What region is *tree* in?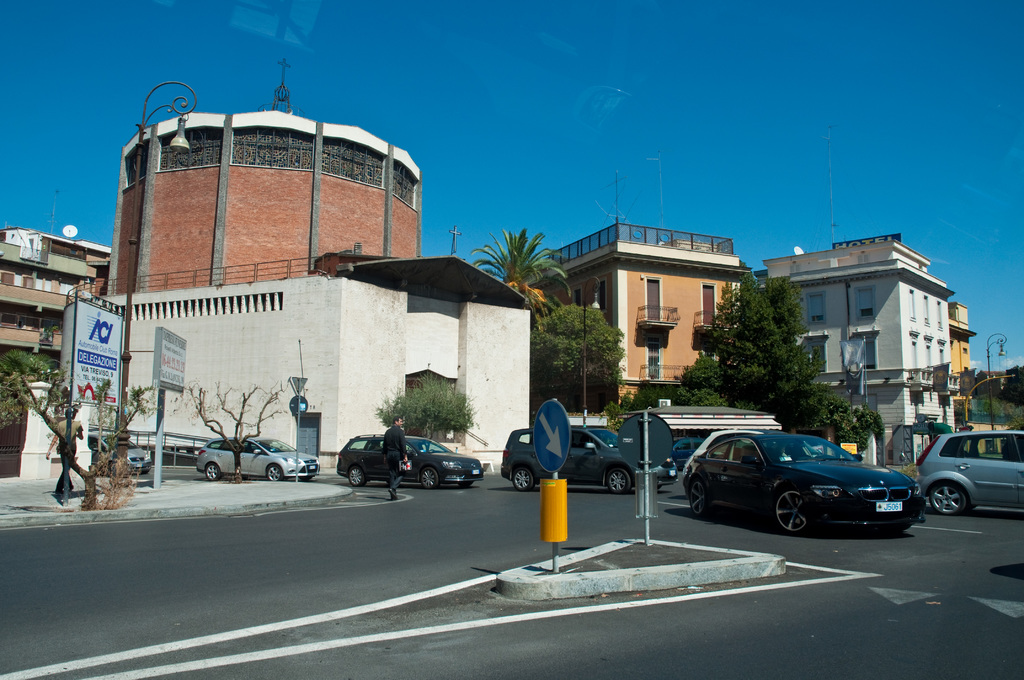
Rect(468, 227, 570, 311).
